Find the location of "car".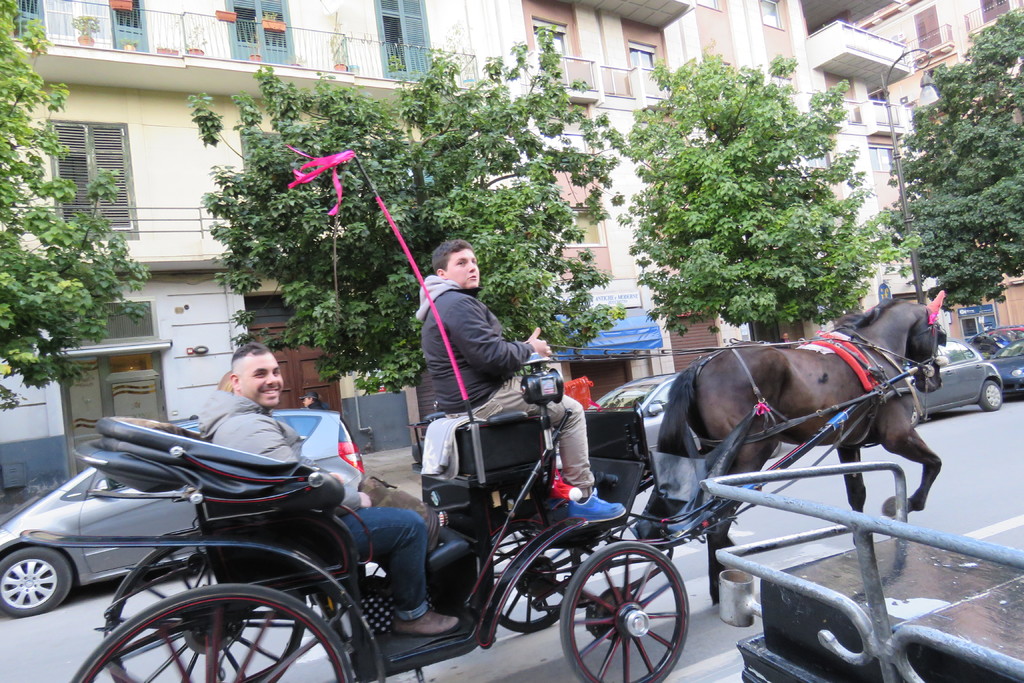
Location: (993, 329, 1023, 398).
